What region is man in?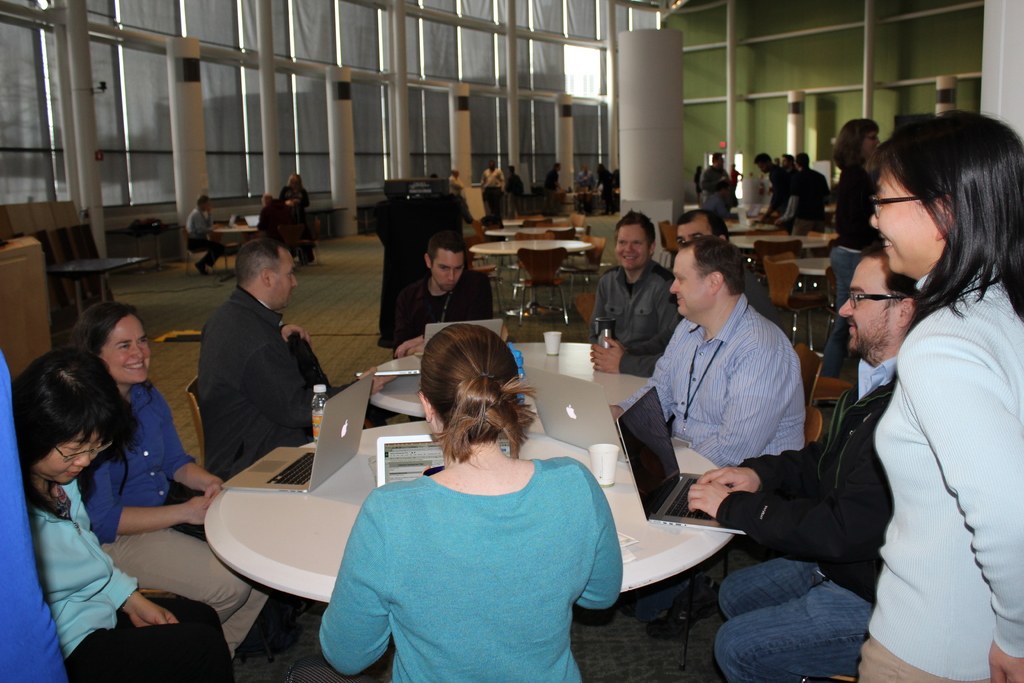
Rect(703, 176, 731, 220).
